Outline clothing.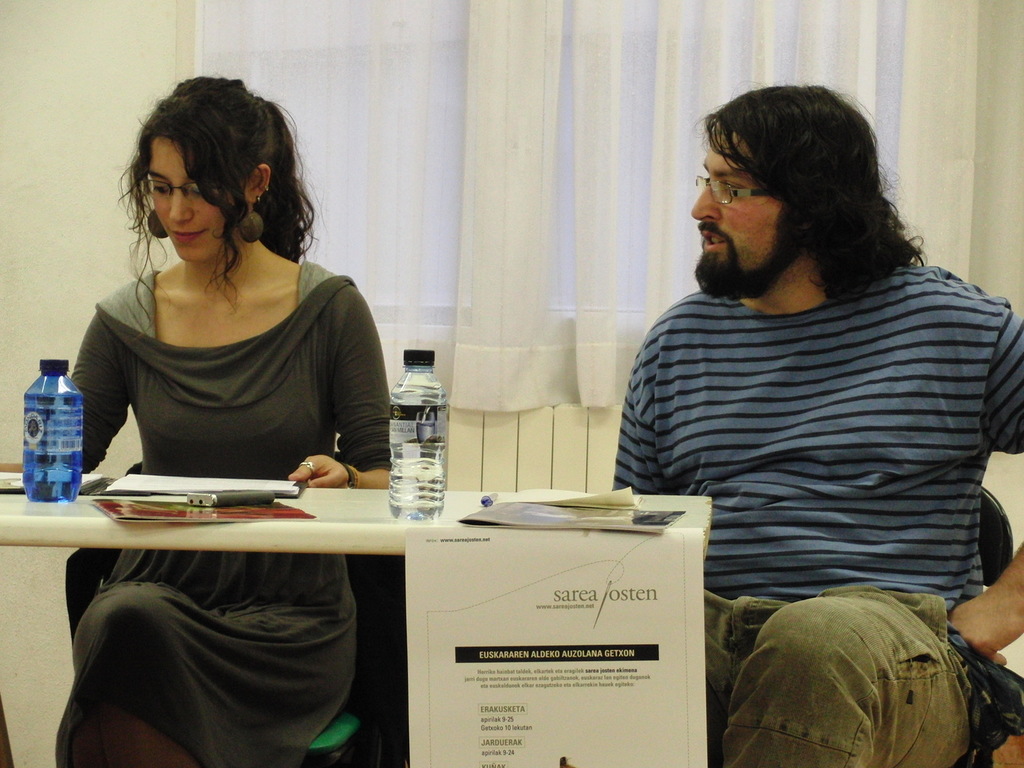
Outline: BBox(97, 264, 386, 760).
